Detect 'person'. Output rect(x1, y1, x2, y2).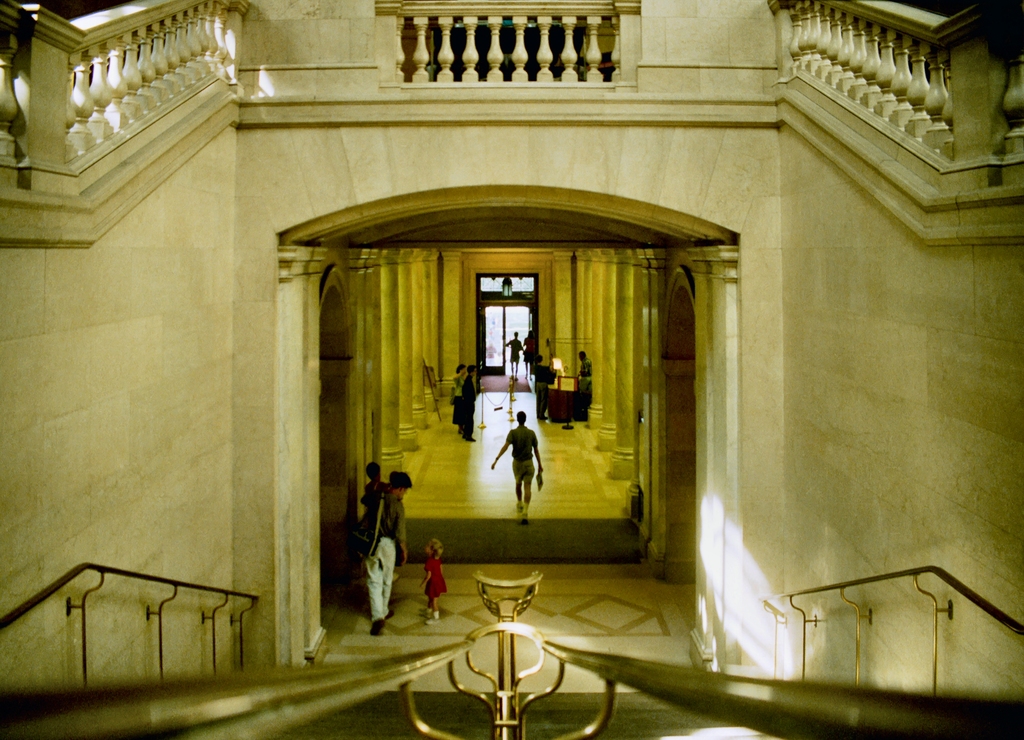
rect(448, 366, 465, 417).
